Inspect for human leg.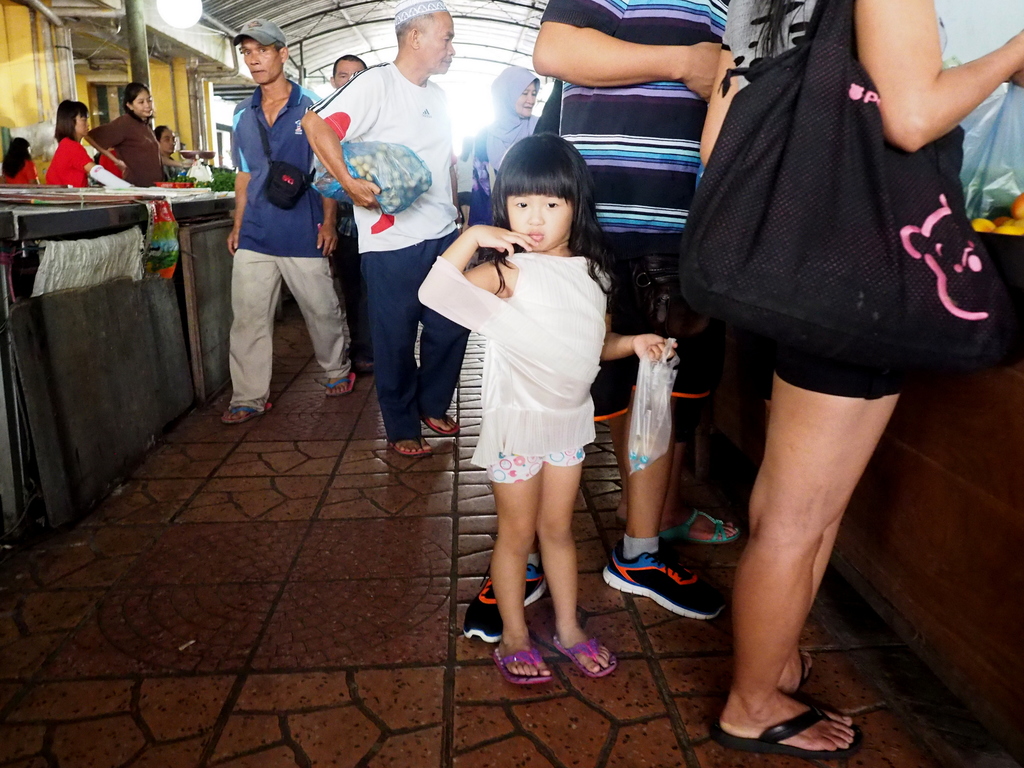
Inspection: (left=532, top=392, right=614, bottom=676).
